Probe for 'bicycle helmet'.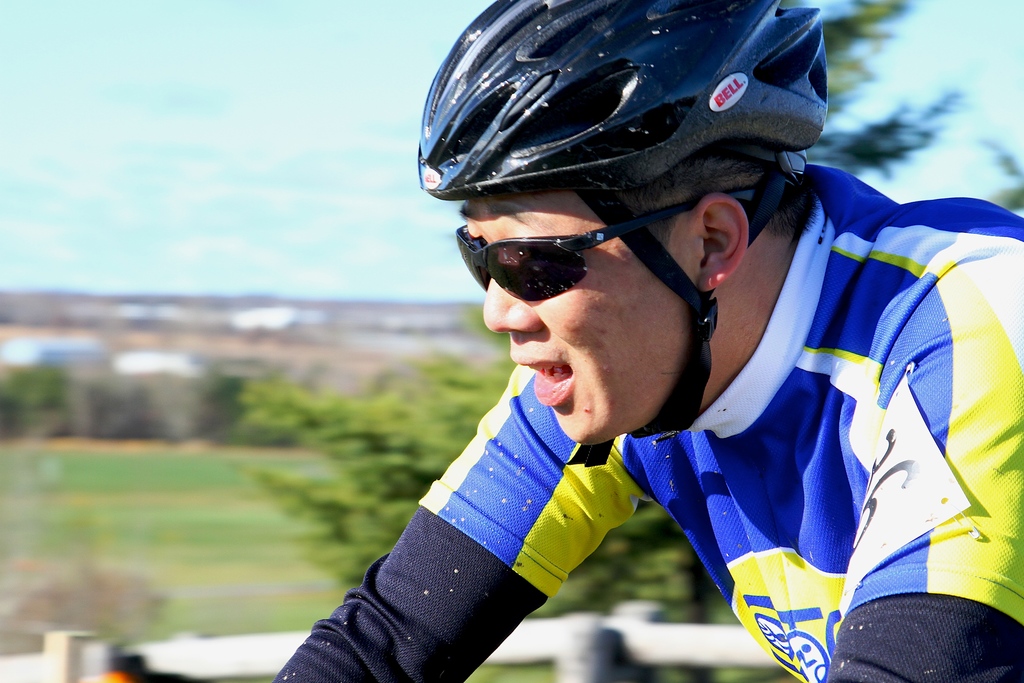
Probe result: 412,0,825,468.
